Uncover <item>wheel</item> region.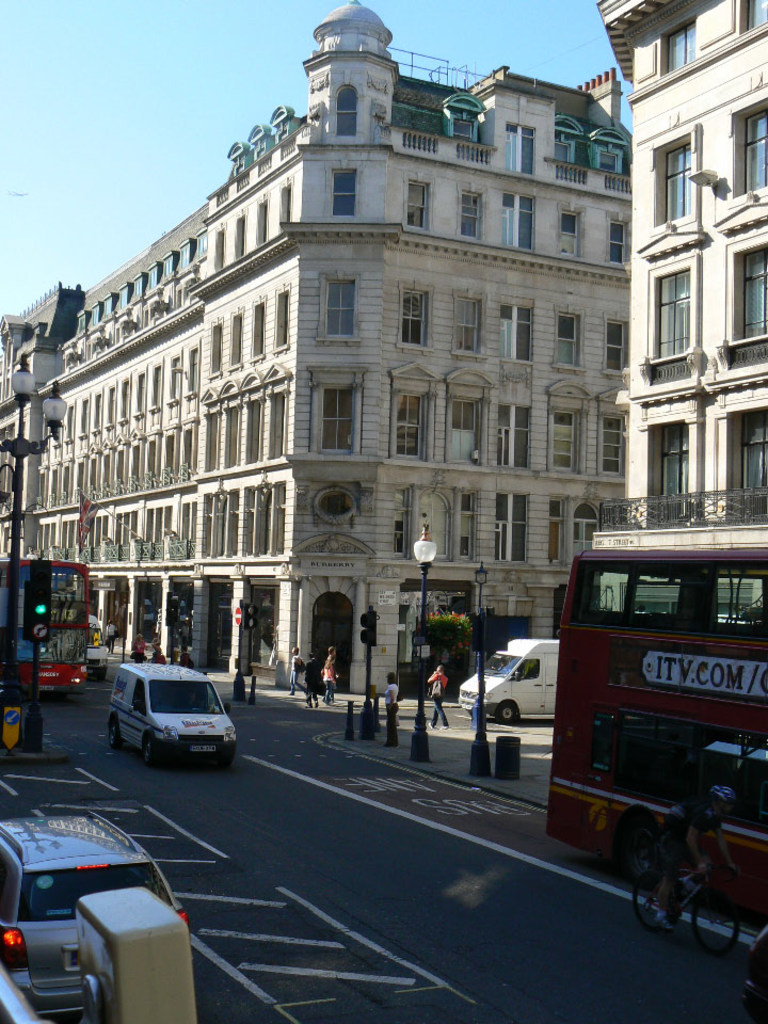
Uncovered: detection(108, 720, 124, 768).
